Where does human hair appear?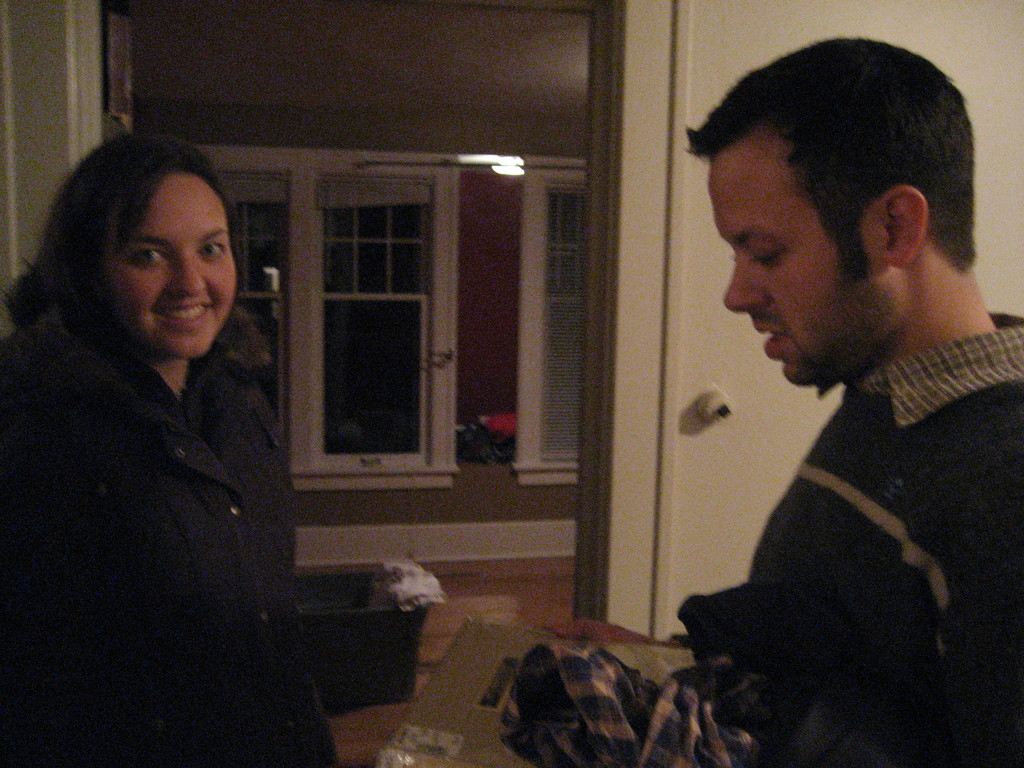
Appears at 721 38 975 284.
